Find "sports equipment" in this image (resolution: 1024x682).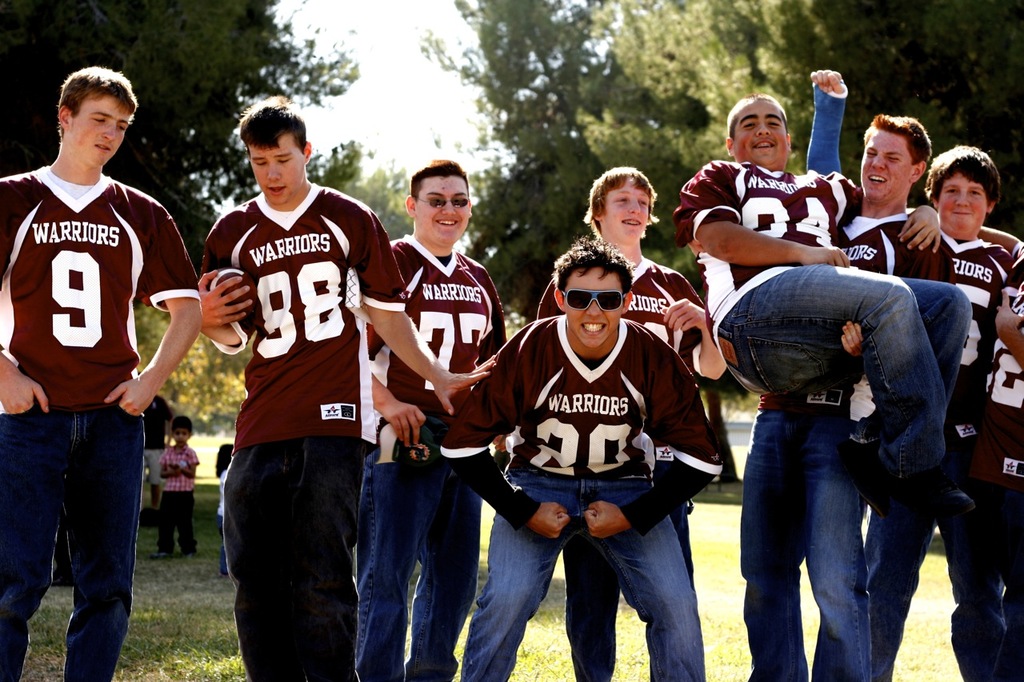
region(207, 269, 258, 313).
